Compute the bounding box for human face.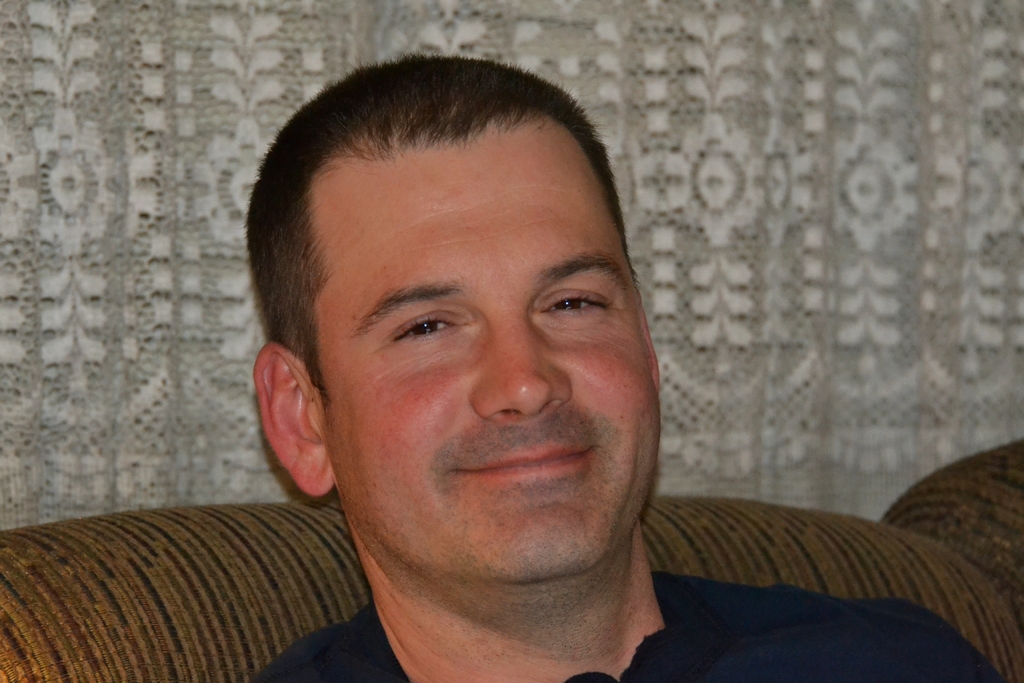
pyautogui.locateOnScreen(326, 125, 664, 572).
